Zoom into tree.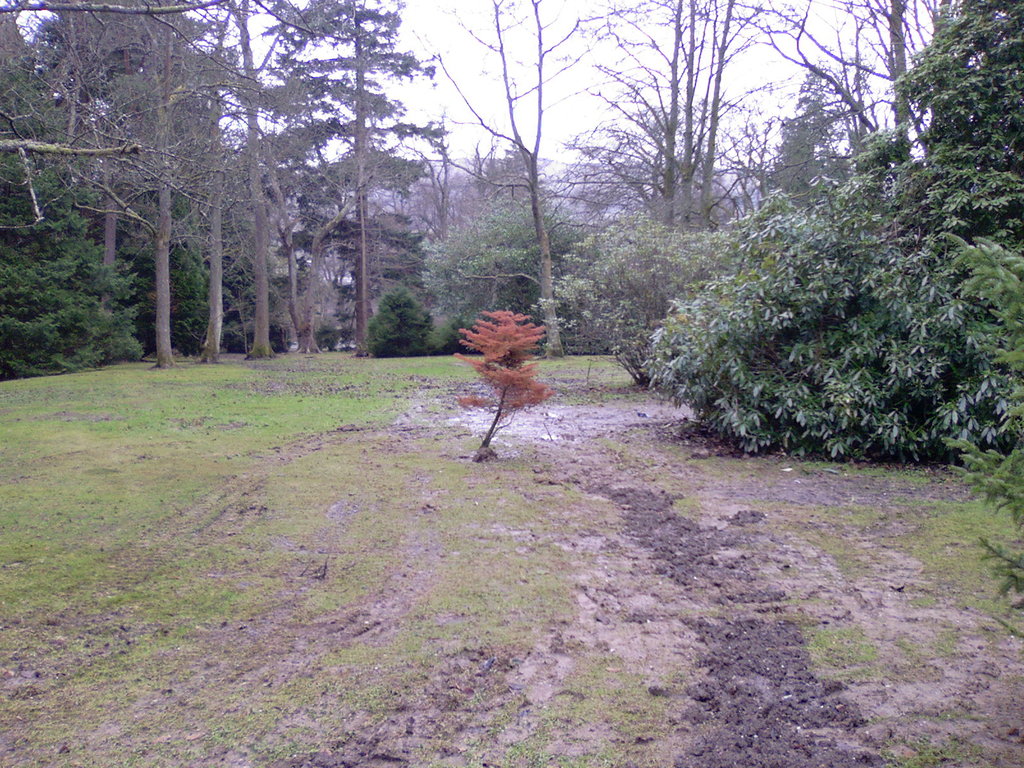
Zoom target: bbox(655, 194, 1023, 462).
